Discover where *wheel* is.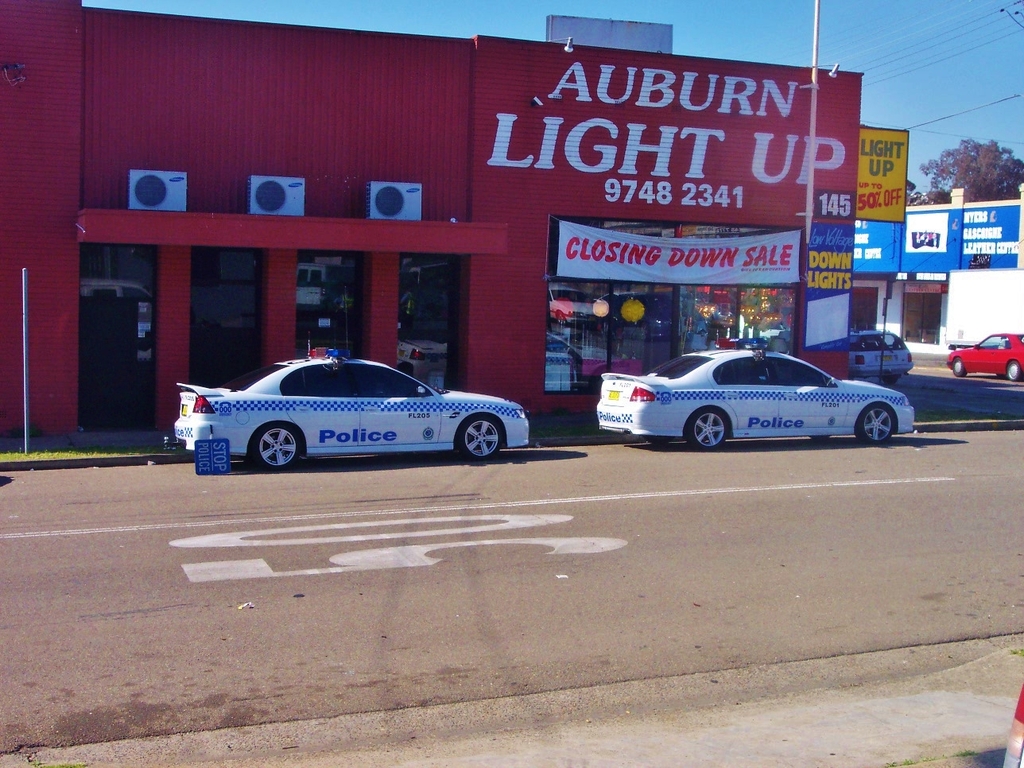
Discovered at (x1=461, y1=417, x2=501, y2=460).
